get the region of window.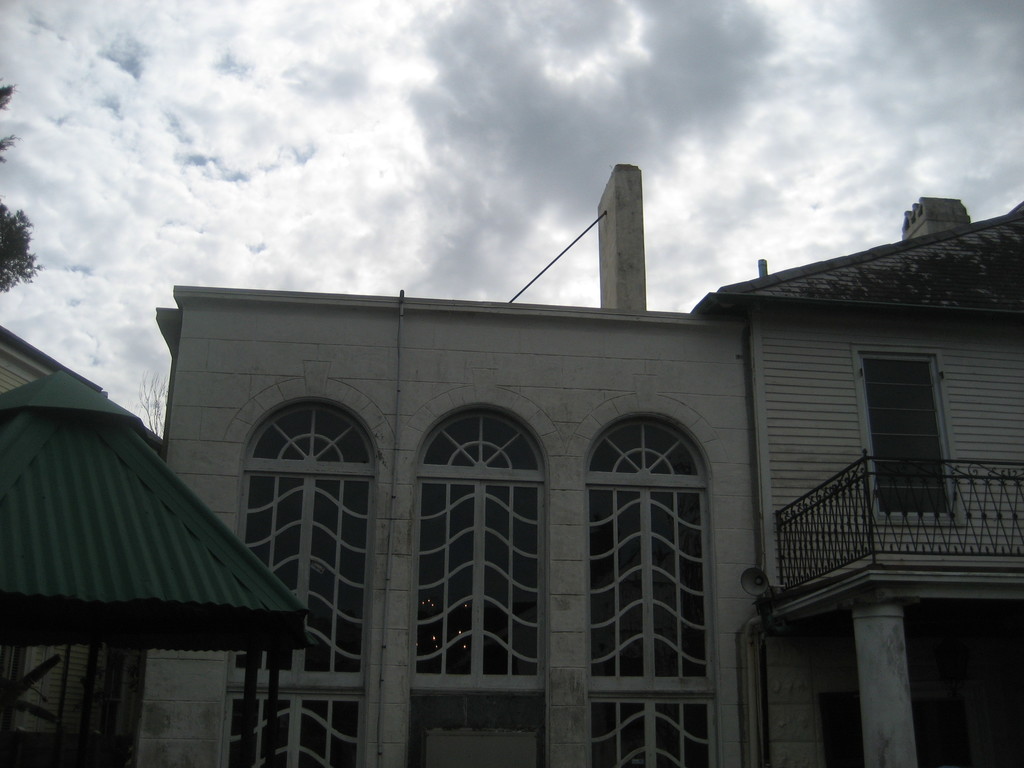
locate(851, 329, 959, 500).
